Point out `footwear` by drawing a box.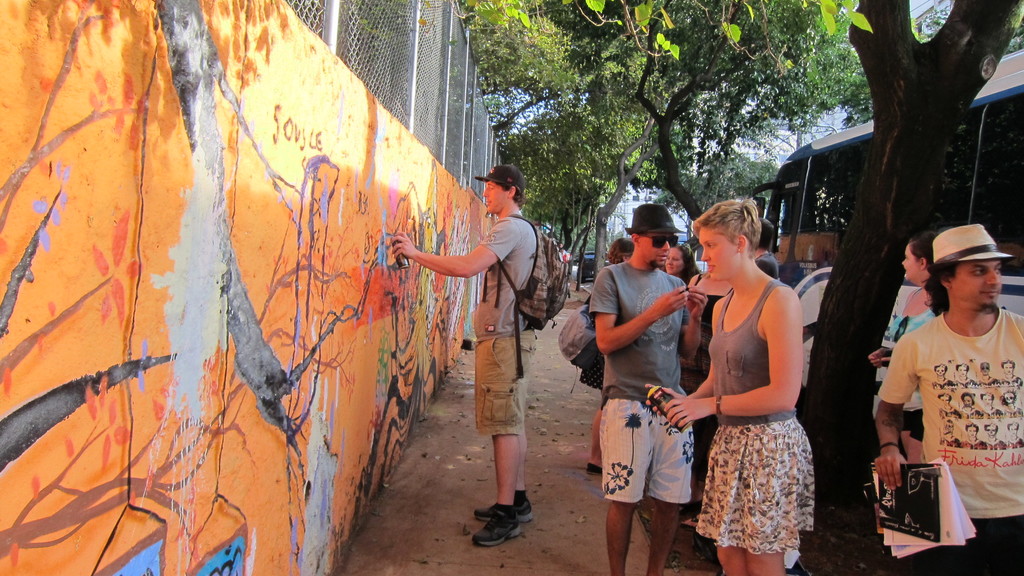
box(475, 486, 535, 526).
